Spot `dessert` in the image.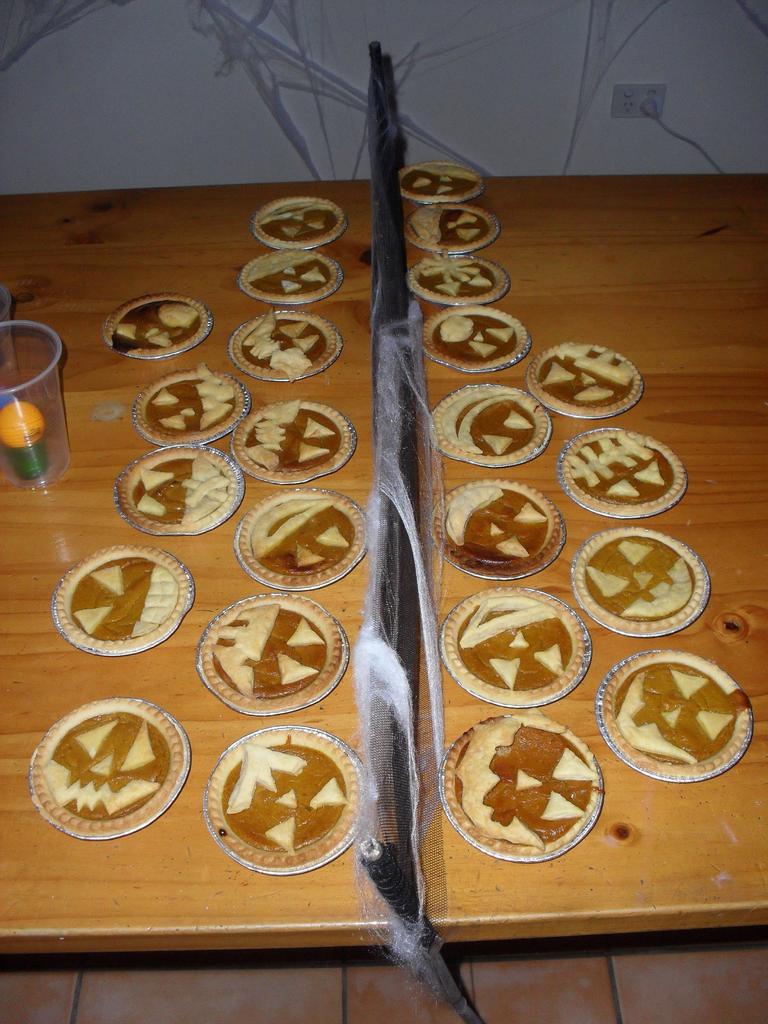
`dessert` found at [left=226, top=399, right=355, bottom=488].
